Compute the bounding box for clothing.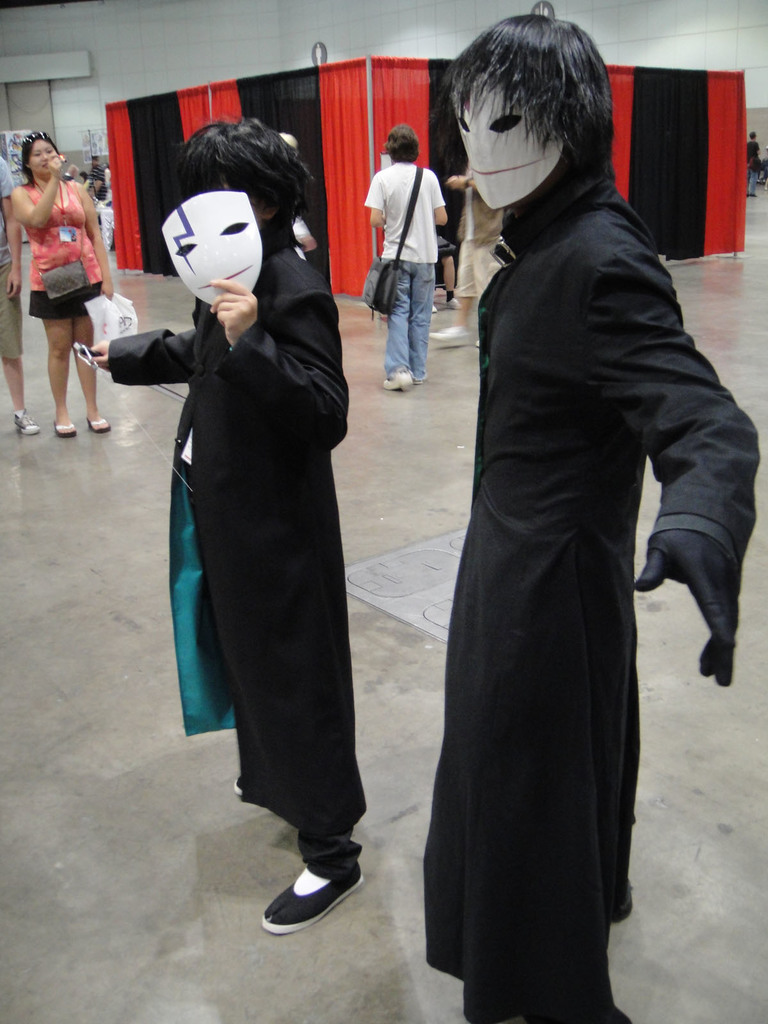
detection(359, 164, 445, 371).
